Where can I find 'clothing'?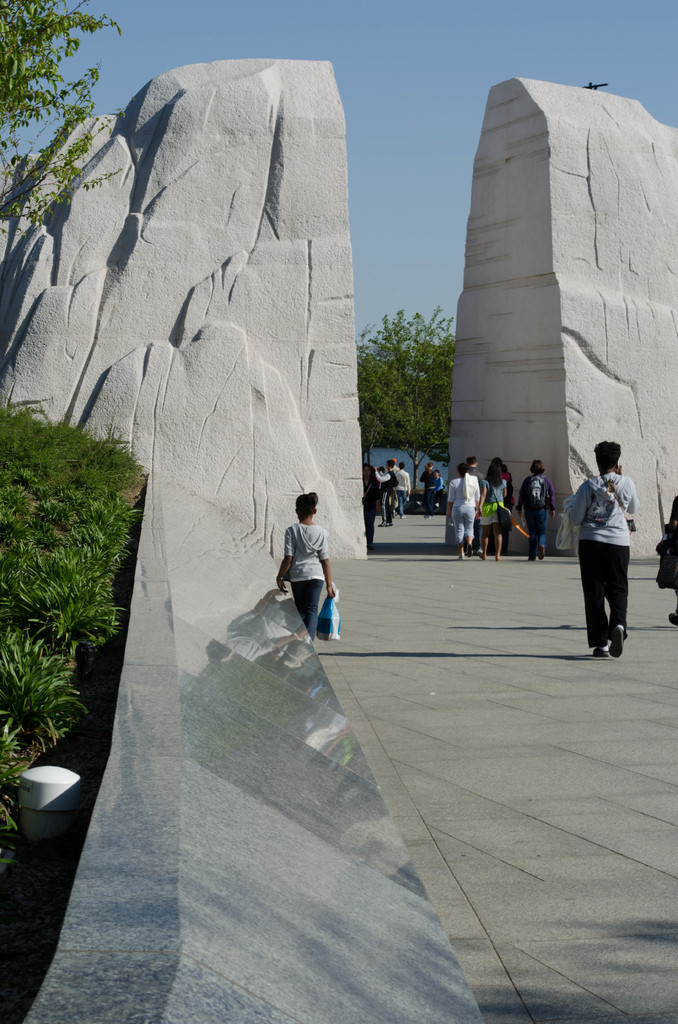
You can find it at (572,461,650,646).
